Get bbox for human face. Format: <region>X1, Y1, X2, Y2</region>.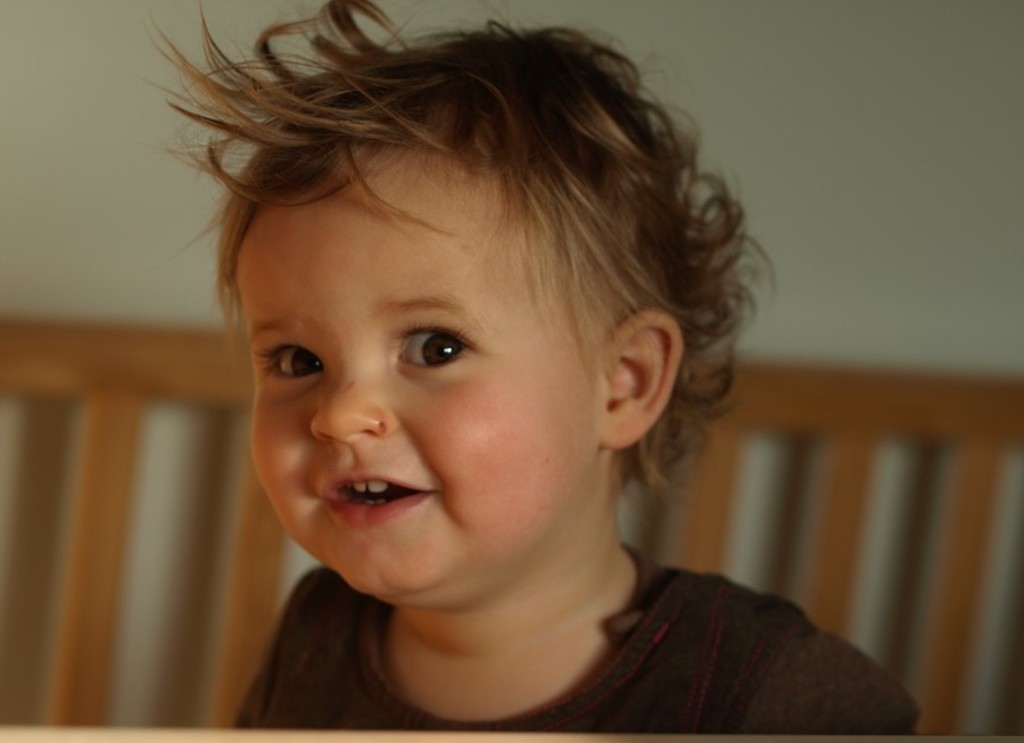
<region>236, 155, 605, 584</region>.
